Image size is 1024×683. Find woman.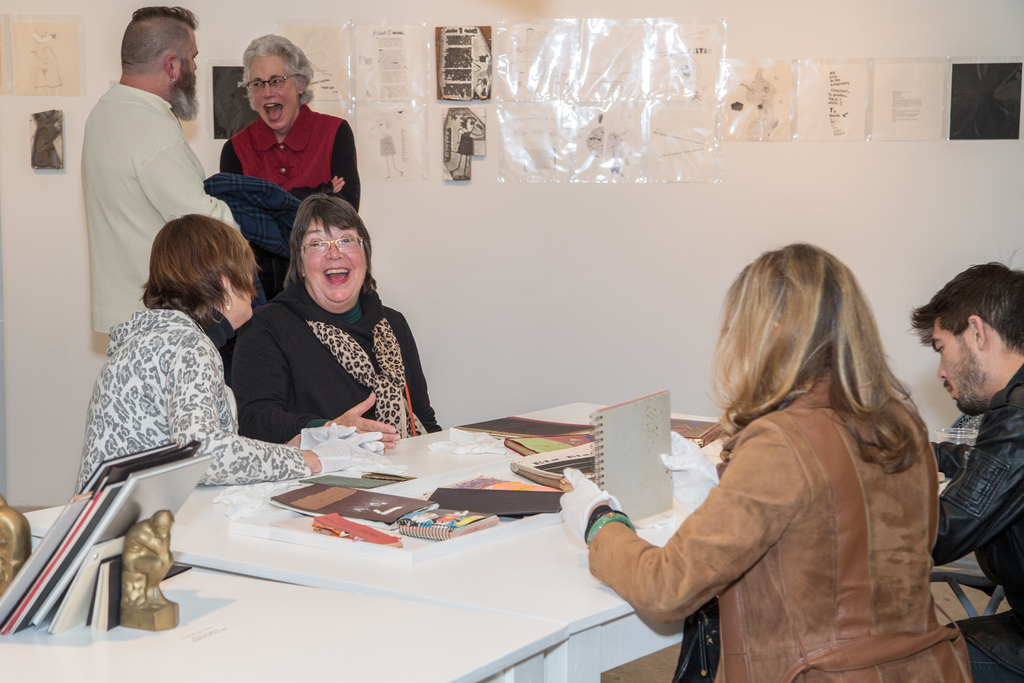
220, 33, 366, 213.
